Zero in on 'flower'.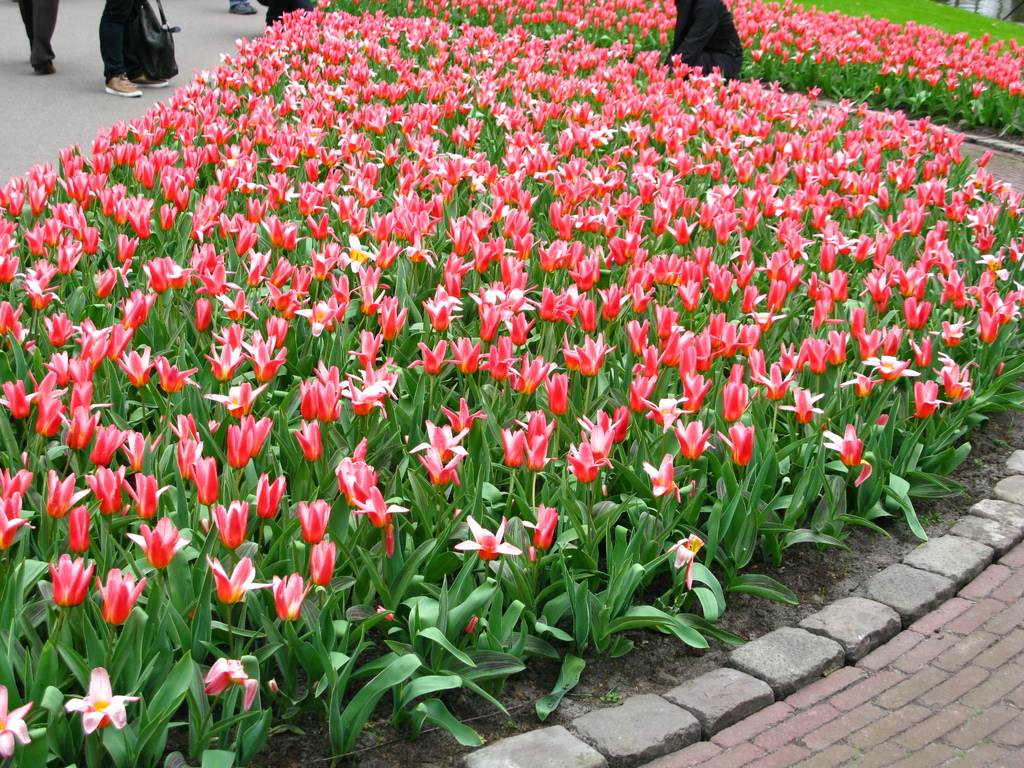
Zeroed in: BBox(130, 516, 188, 575).
